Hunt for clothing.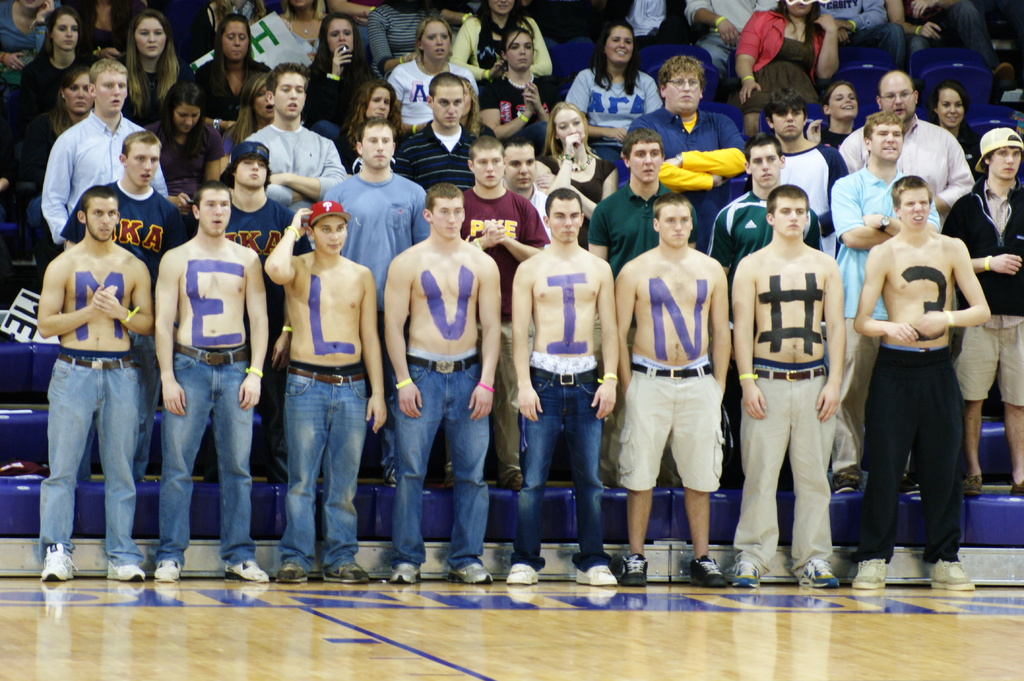
Hunted down at [left=855, top=343, right=966, bottom=566].
